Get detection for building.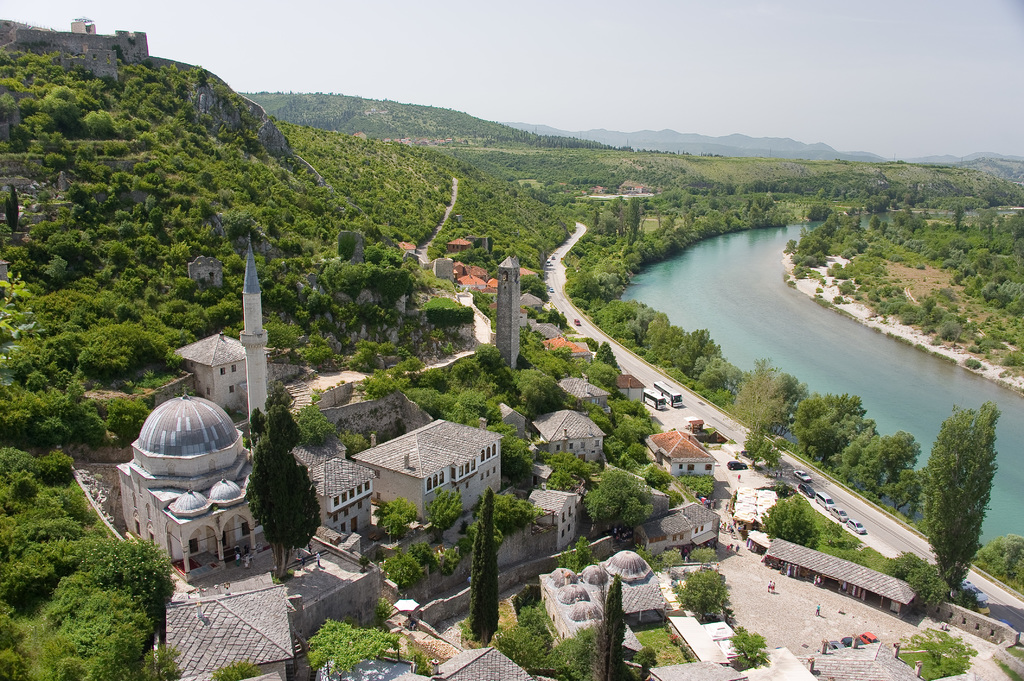
Detection: 351:416:500:529.
